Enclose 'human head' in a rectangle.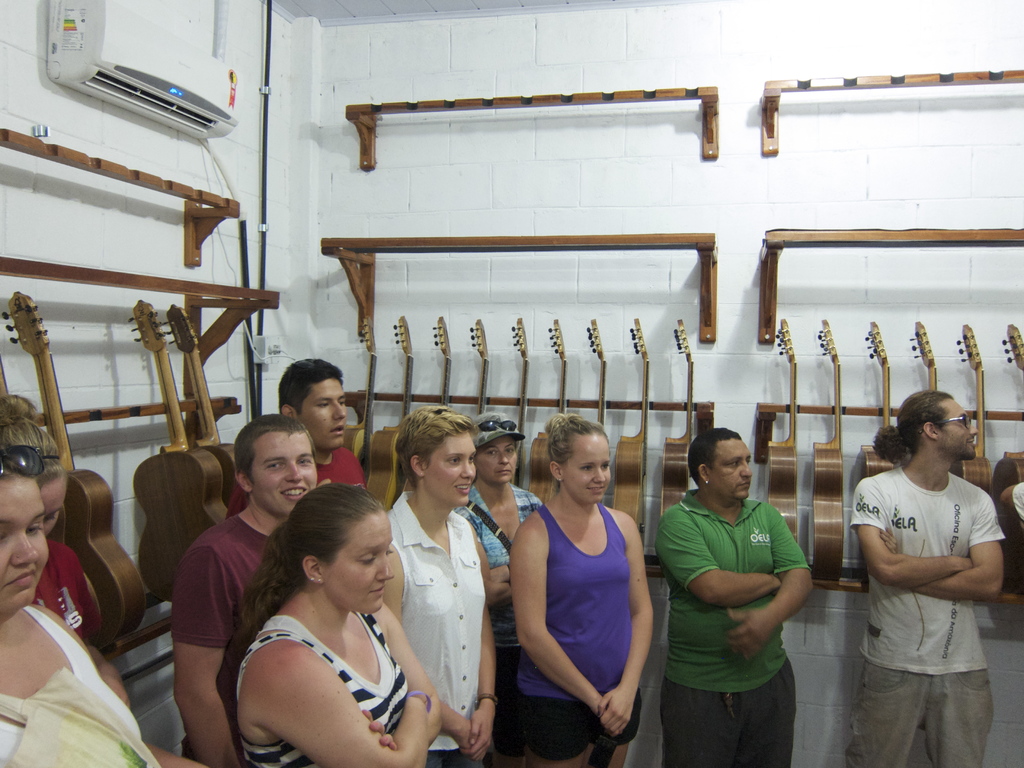
[left=469, top=415, right=514, bottom=481].
